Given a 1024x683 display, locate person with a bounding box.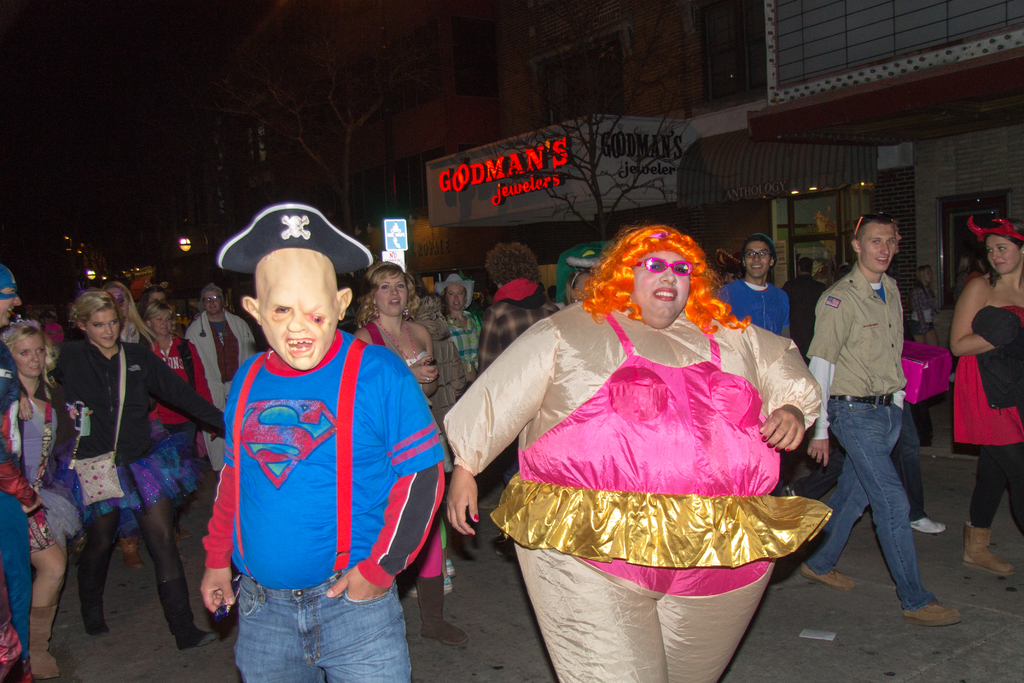
Located: (x1=0, y1=320, x2=76, y2=682).
